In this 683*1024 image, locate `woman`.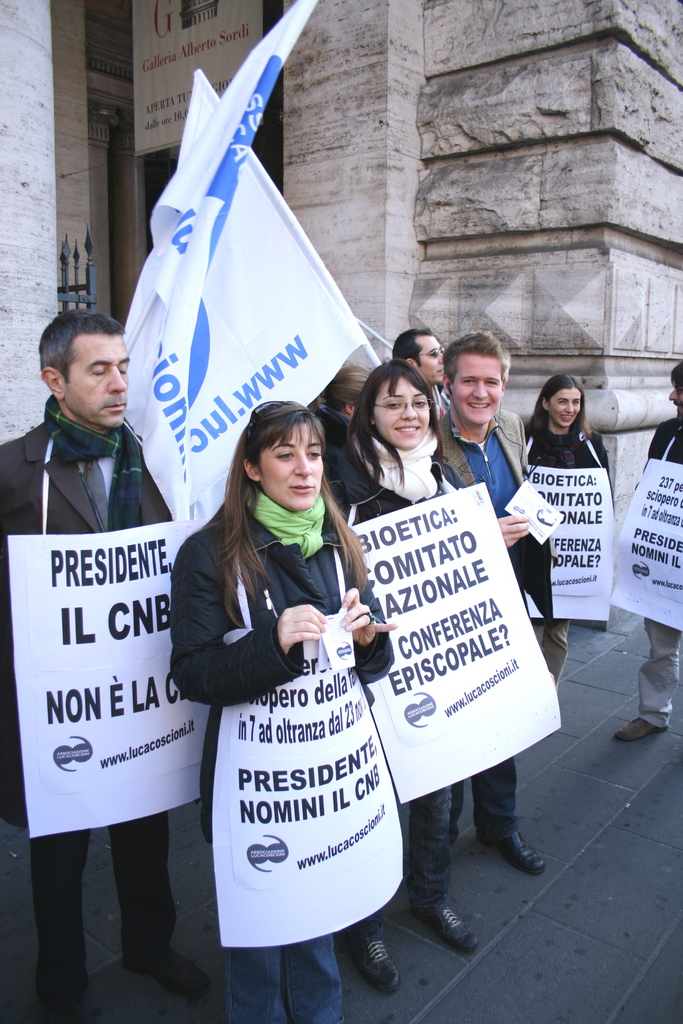
Bounding box: (left=521, top=374, right=611, bottom=683).
